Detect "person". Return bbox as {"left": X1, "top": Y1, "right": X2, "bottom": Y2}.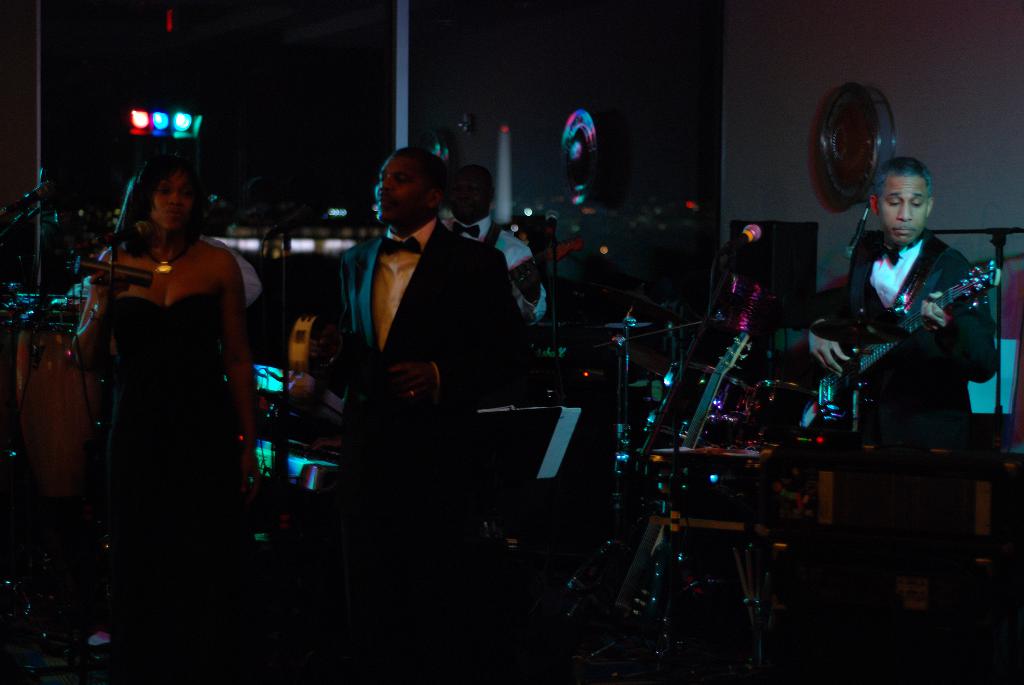
{"left": 72, "top": 161, "right": 254, "bottom": 604}.
